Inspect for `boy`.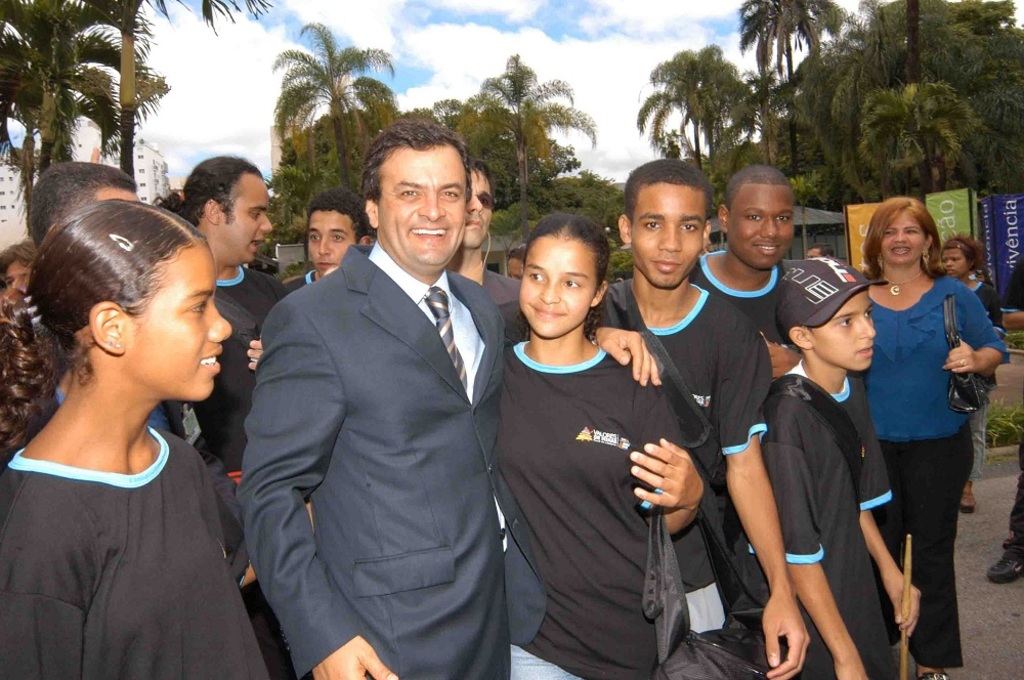
Inspection: select_region(27, 159, 242, 498).
